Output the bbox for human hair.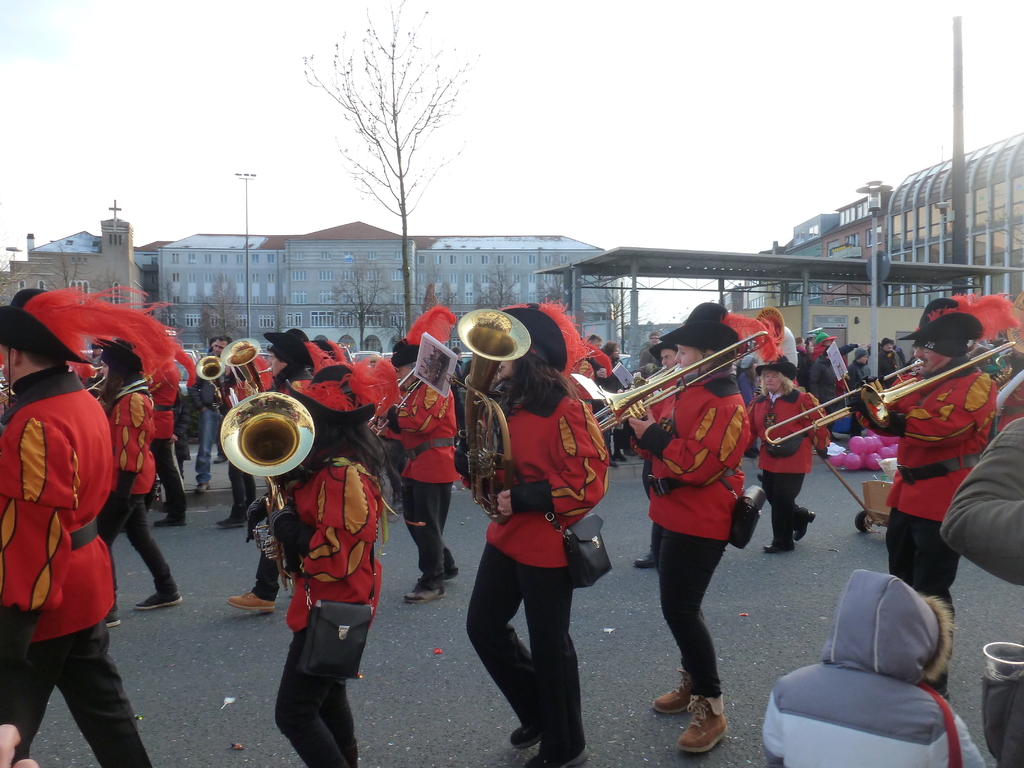
region(707, 351, 737, 375).
